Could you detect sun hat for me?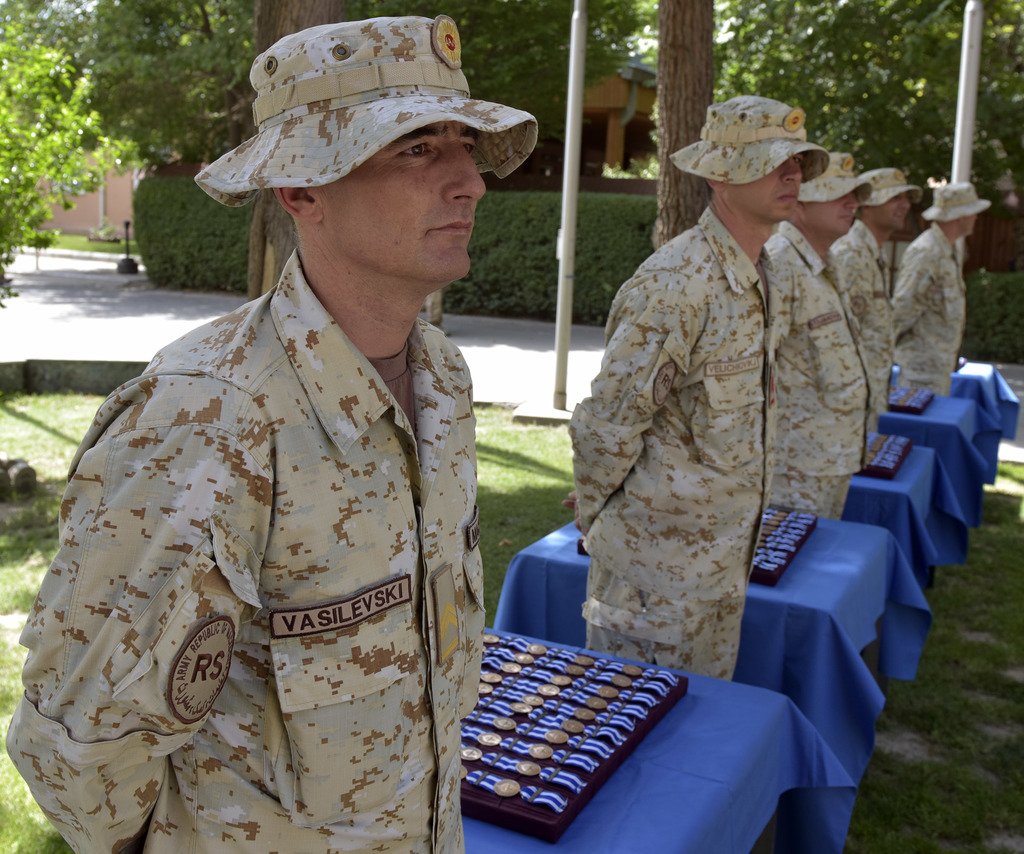
Detection result: box(858, 164, 925, 215).
